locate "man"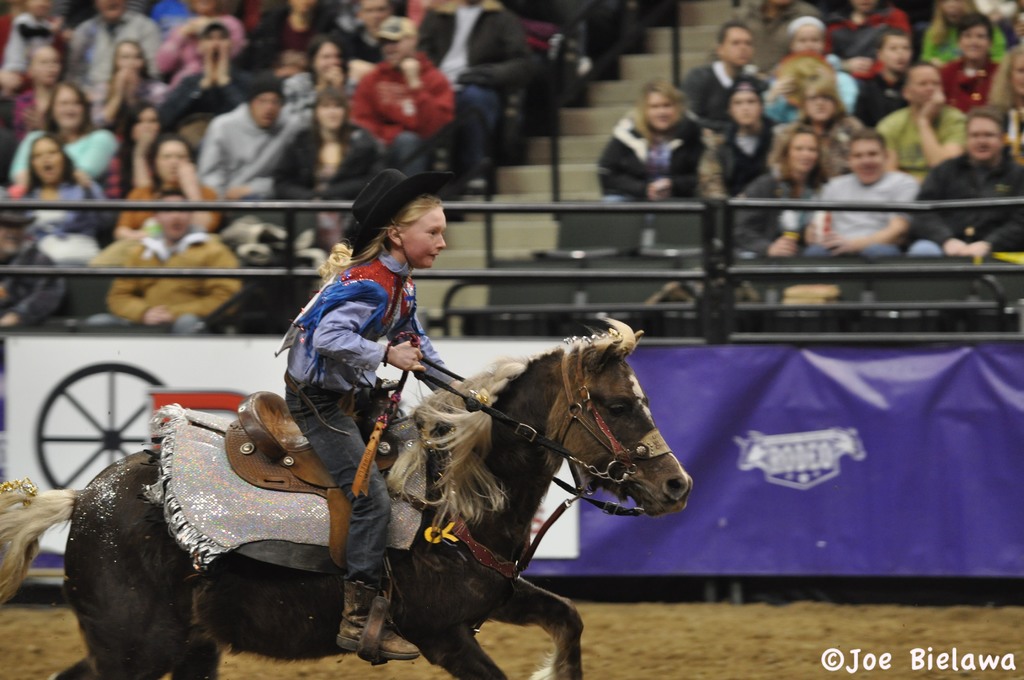
select_region(105, 187, 241, 332)
